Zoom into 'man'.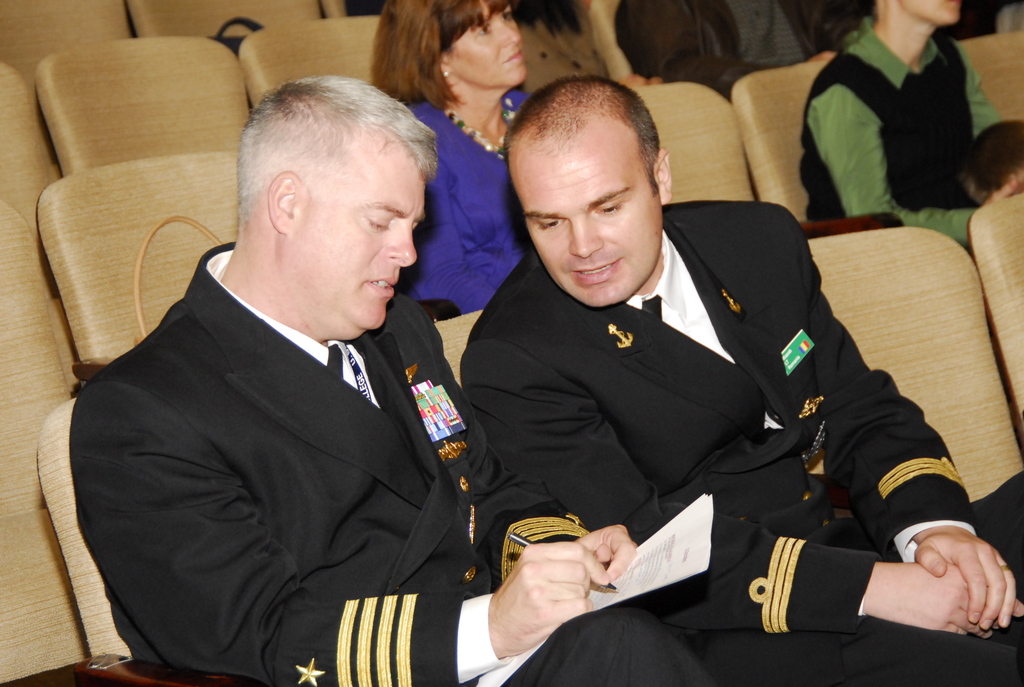
Zoom target: x1=59 y1=55 x2=509 y2=679.
